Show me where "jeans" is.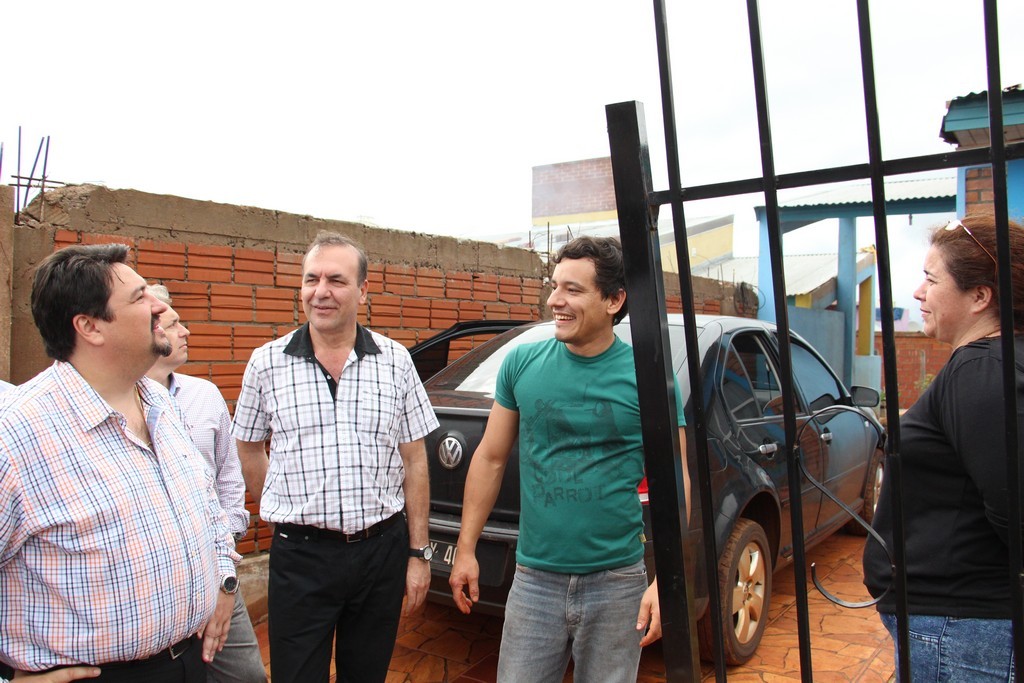
"jeans" is at box=[876, 606, 1017, 682].
